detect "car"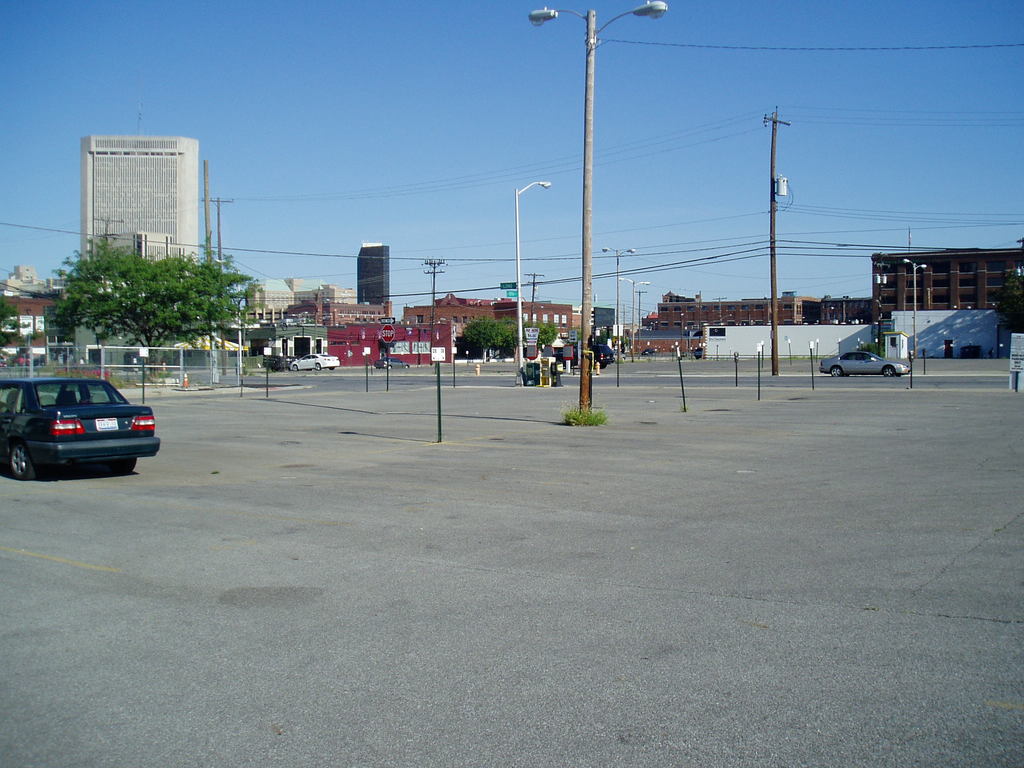
BBox(287, 353, 341, 373)
